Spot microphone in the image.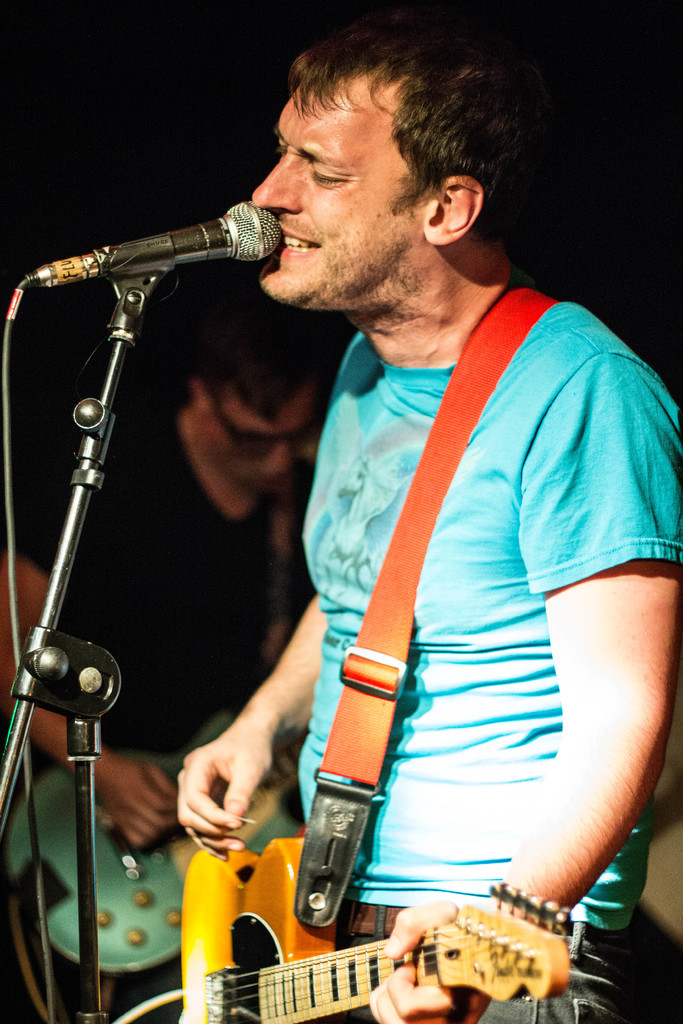
microphone found at {"left": 6, "top": 194, "right": 293, "bottom": 315}.
